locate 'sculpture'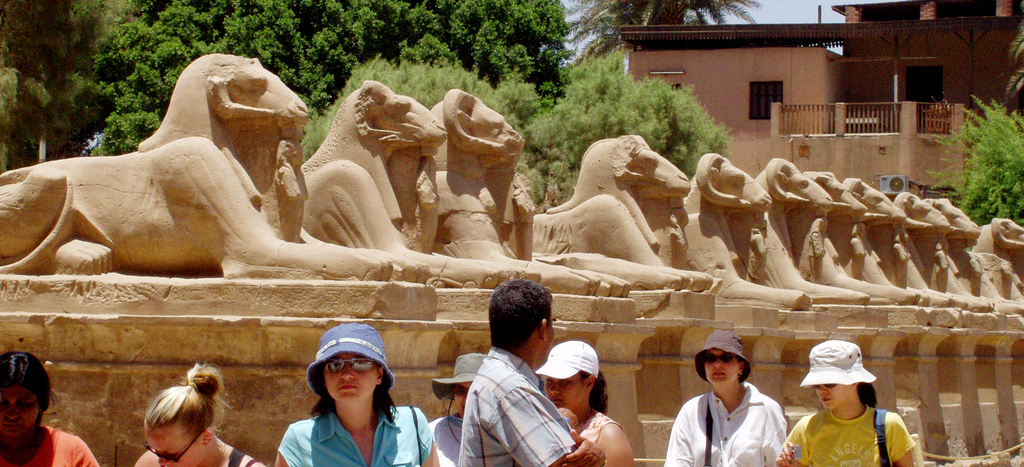
<region>682, 153, 872, 311</region>
